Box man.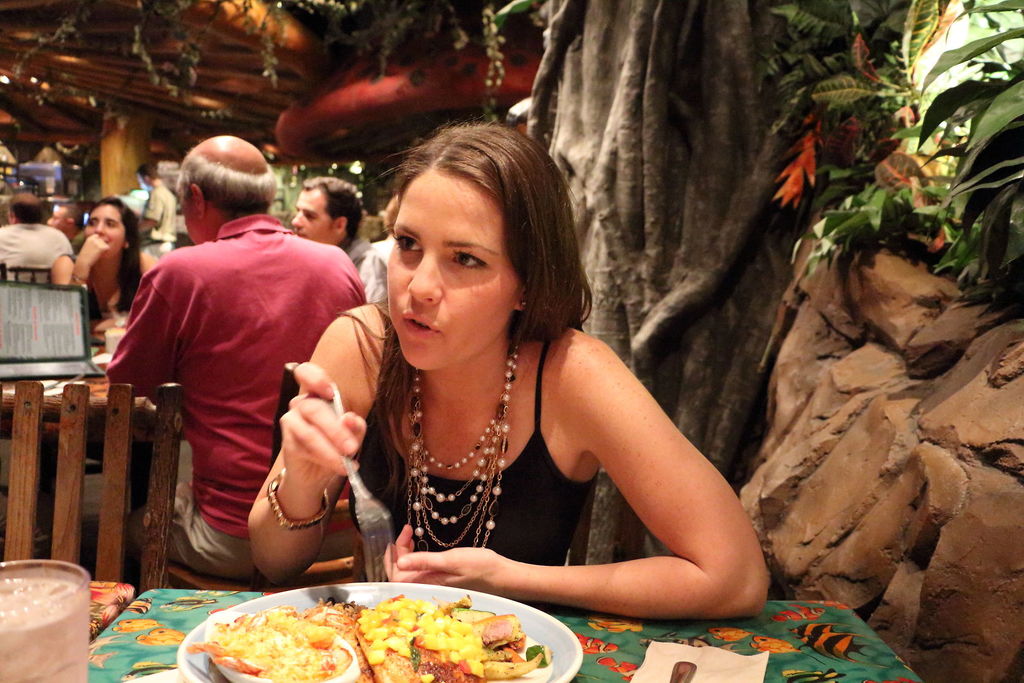
BBox(0, 188, 74, 269).
